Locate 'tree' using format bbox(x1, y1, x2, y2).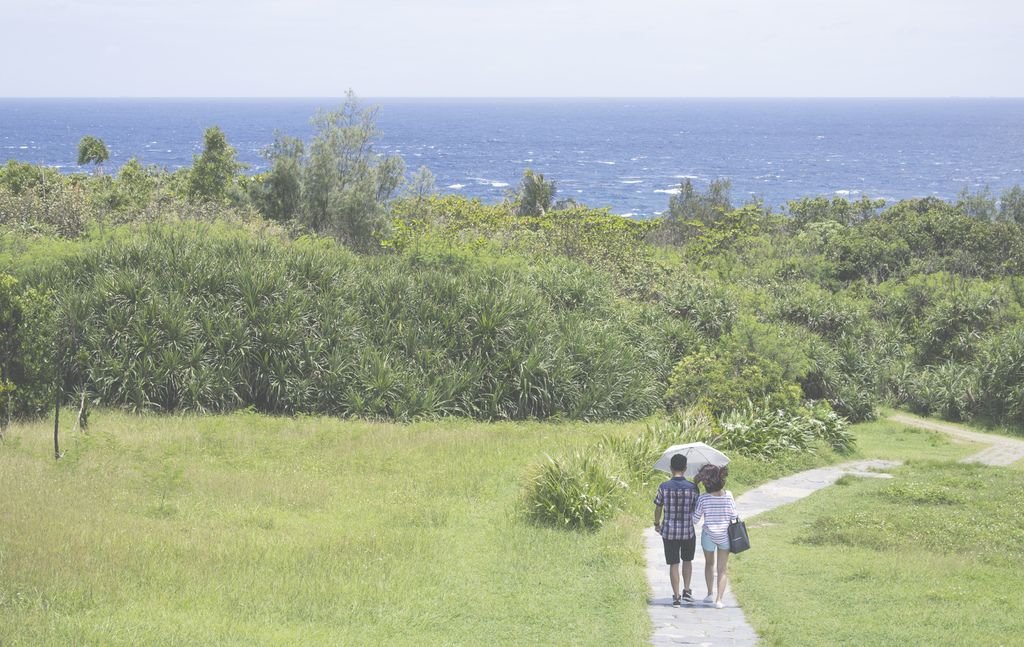
bbox(91, 203, 662, 414).
